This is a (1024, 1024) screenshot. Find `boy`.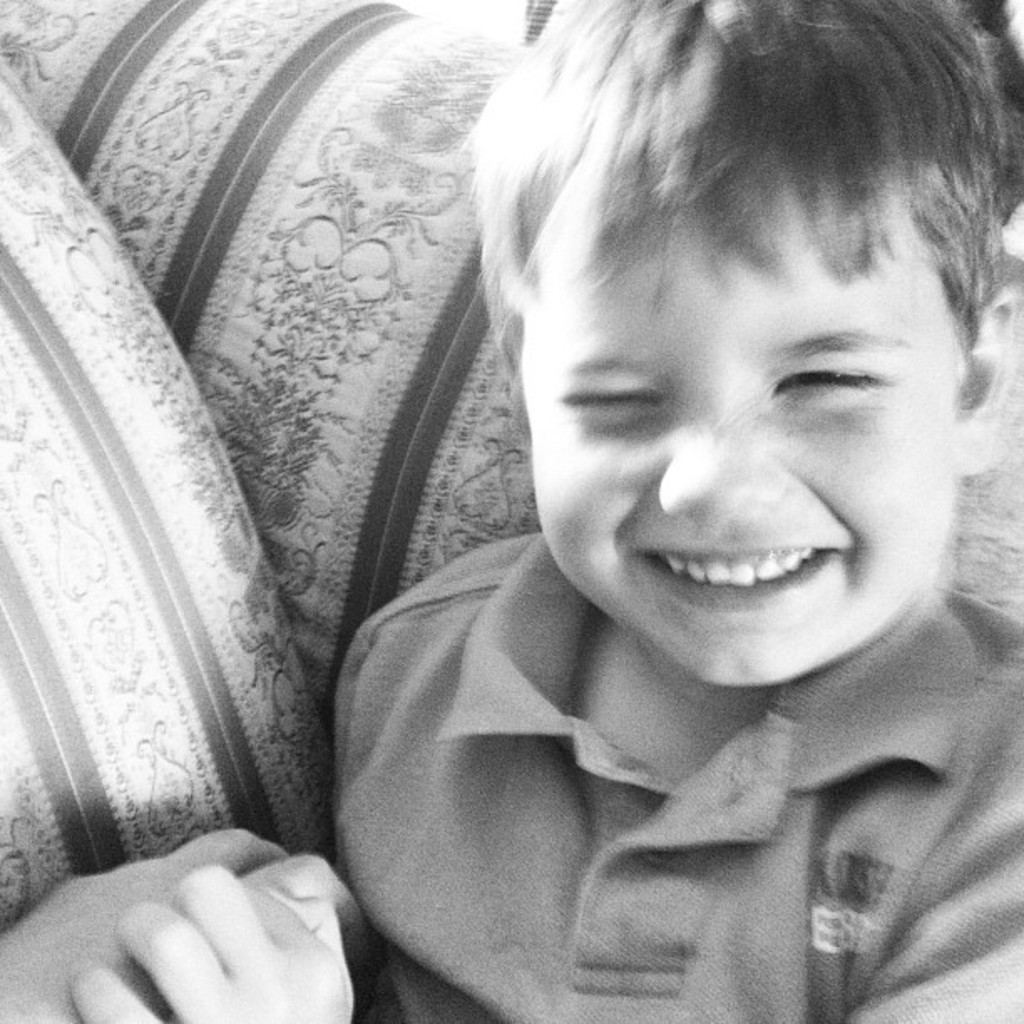
Bounding box: [269, 8, 994, 1014].
